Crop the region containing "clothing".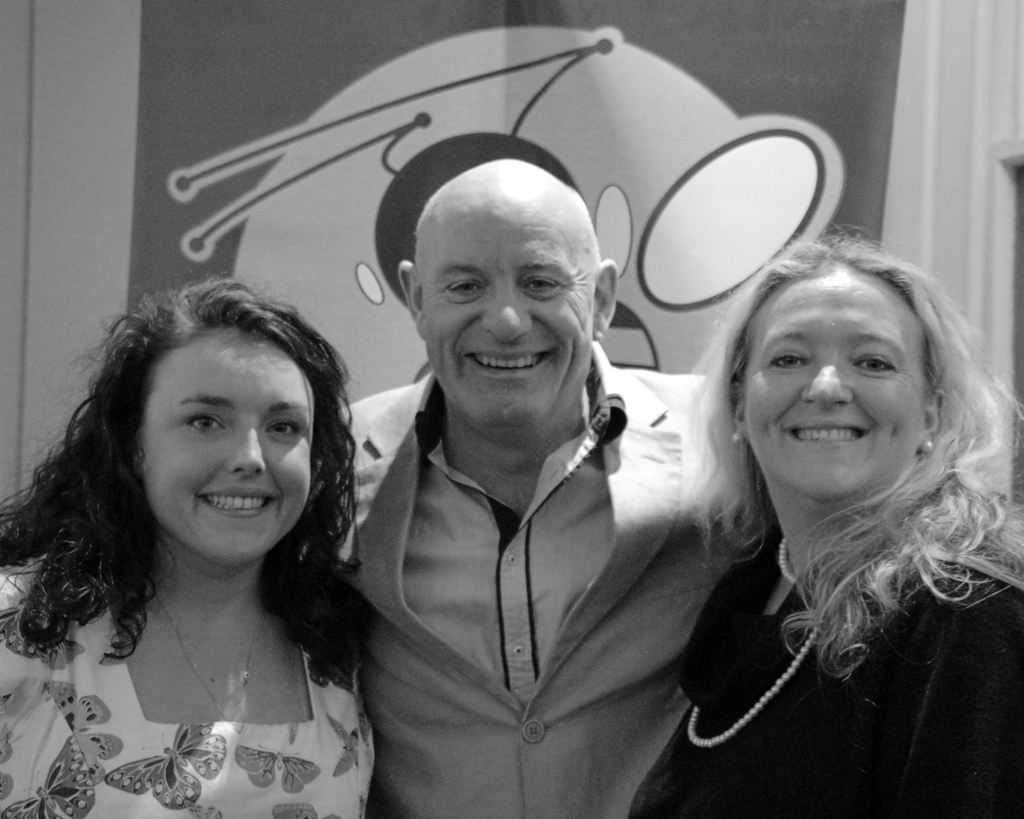
Crop region: [left=0, top=546, right=376, bottom=818].
